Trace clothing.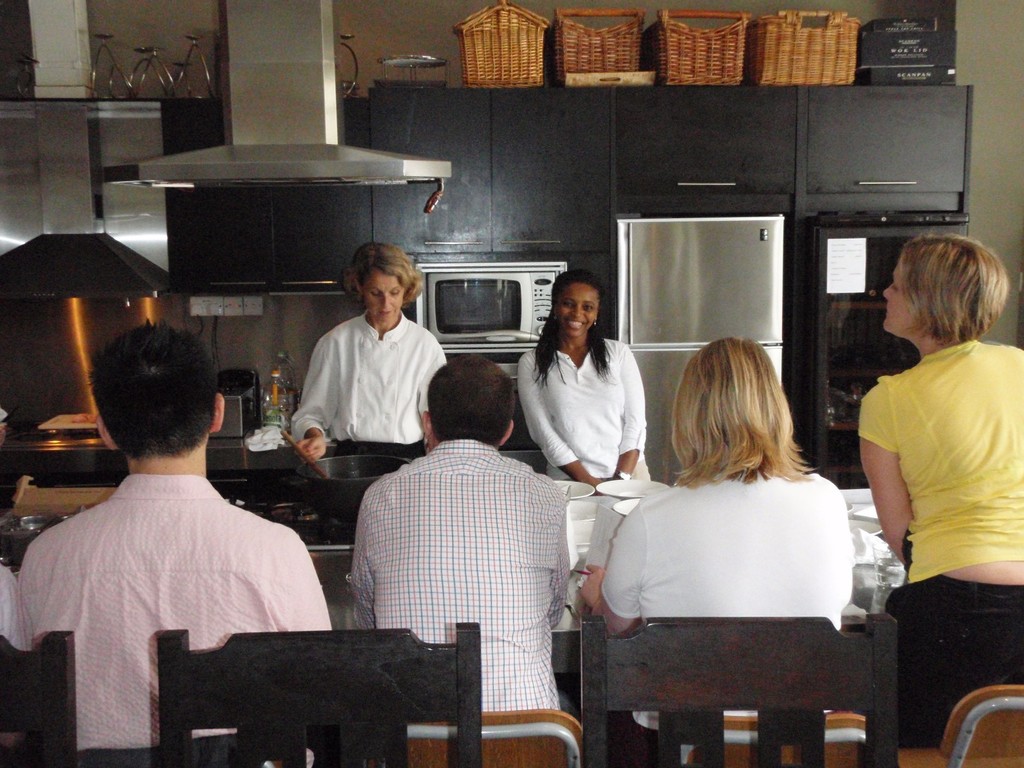
Traced to [348,439,578,714].
